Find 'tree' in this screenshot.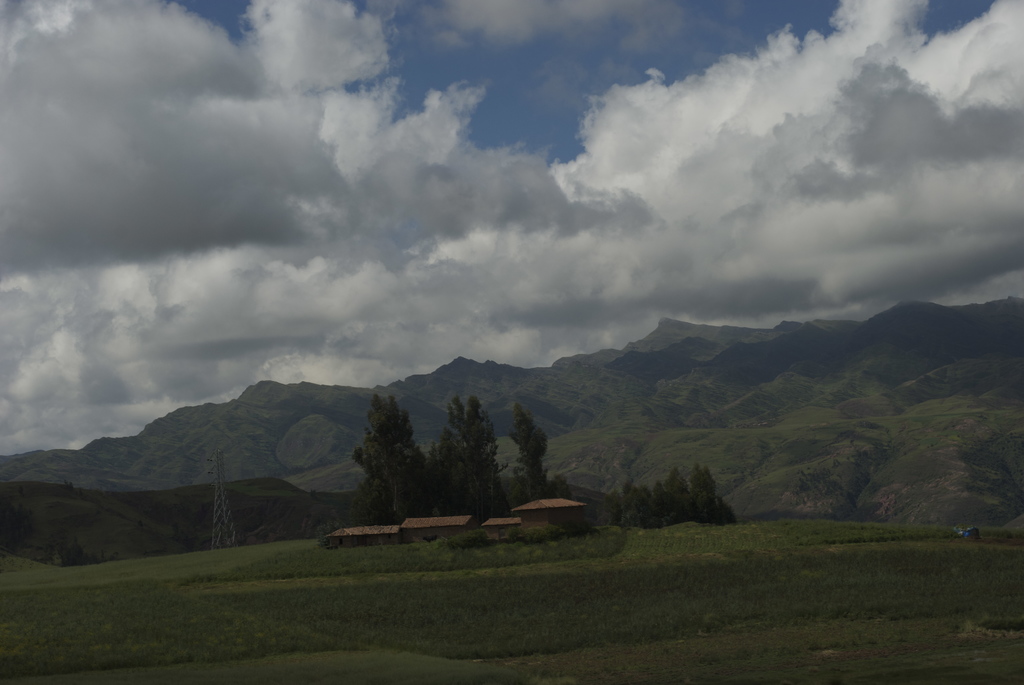
The bounding box for 'tree' is bbox(506, 408, 569, 500).
